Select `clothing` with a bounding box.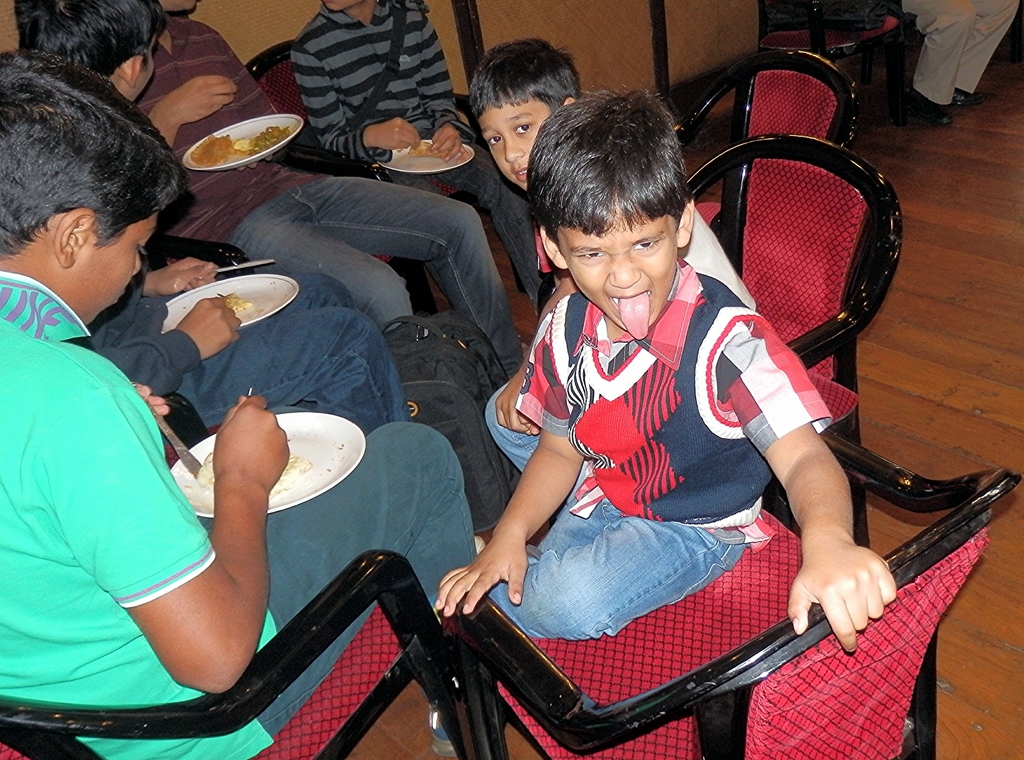
bbox=(75, 268, 412, 437).
